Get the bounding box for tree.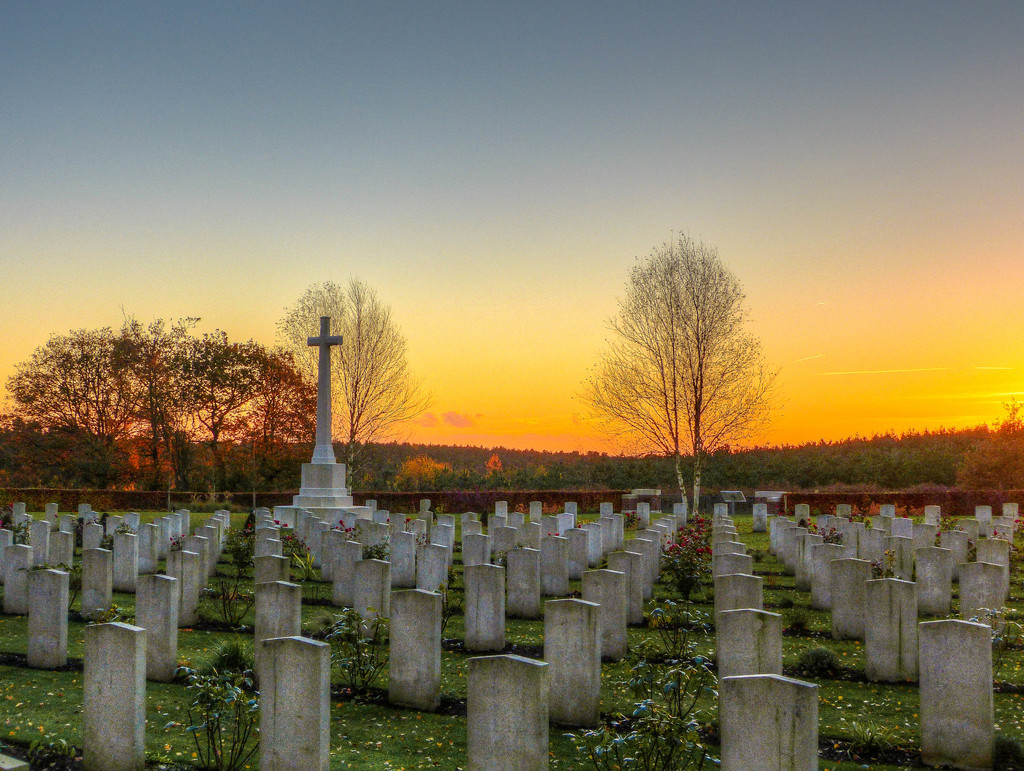
pyautogui.locateOnScreen(268, 256, 439, 509).
